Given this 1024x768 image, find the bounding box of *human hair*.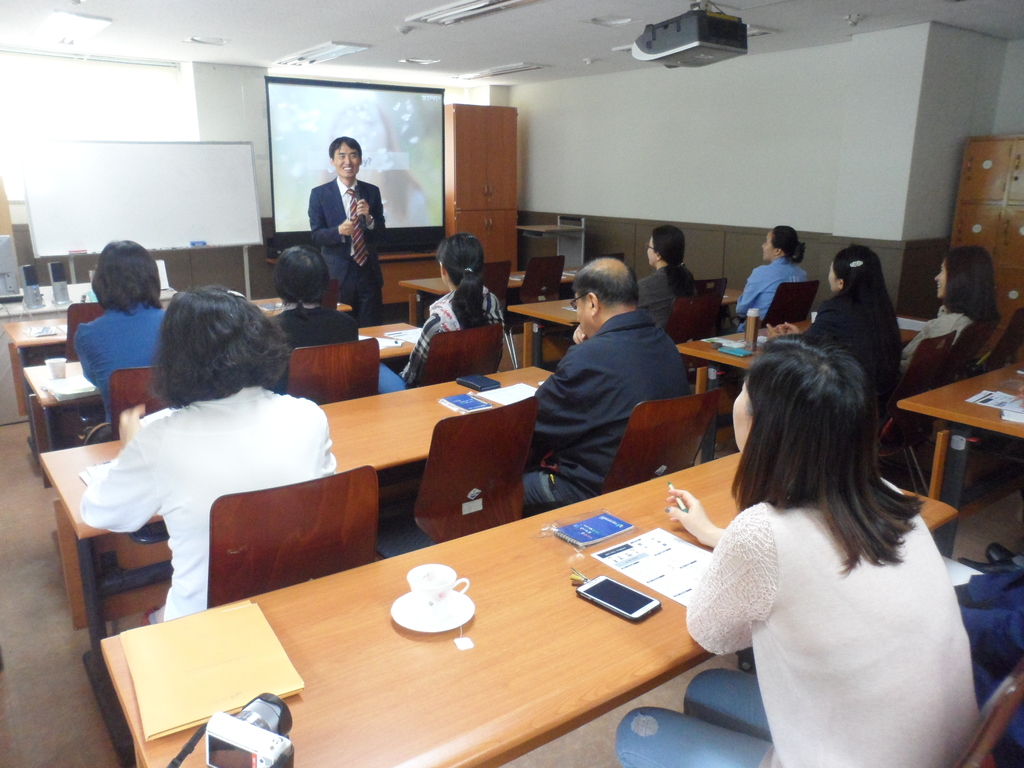
region(328, 136, 362, 163).
